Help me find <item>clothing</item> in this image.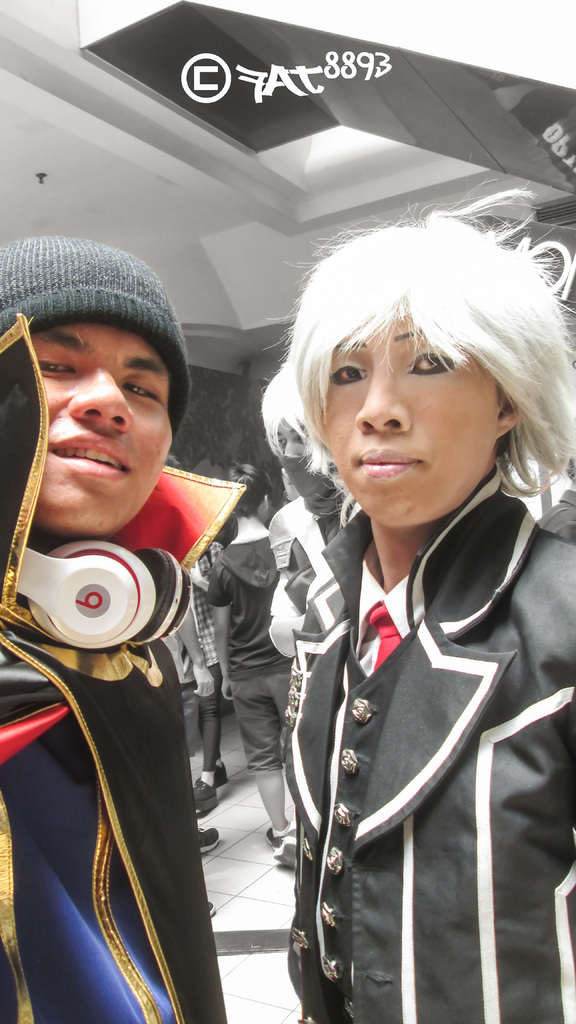
Found it: x1=15 y1=492 x2=221 y2=1023.
